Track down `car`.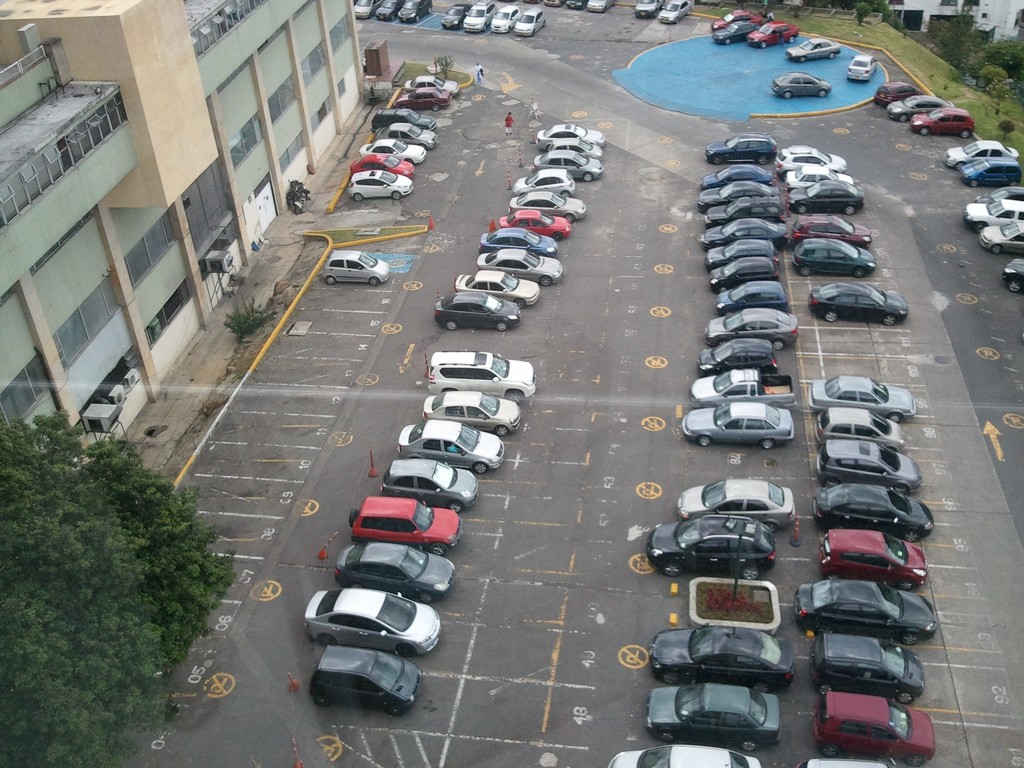
Tracked to <box>888,97,950,120</box>.
